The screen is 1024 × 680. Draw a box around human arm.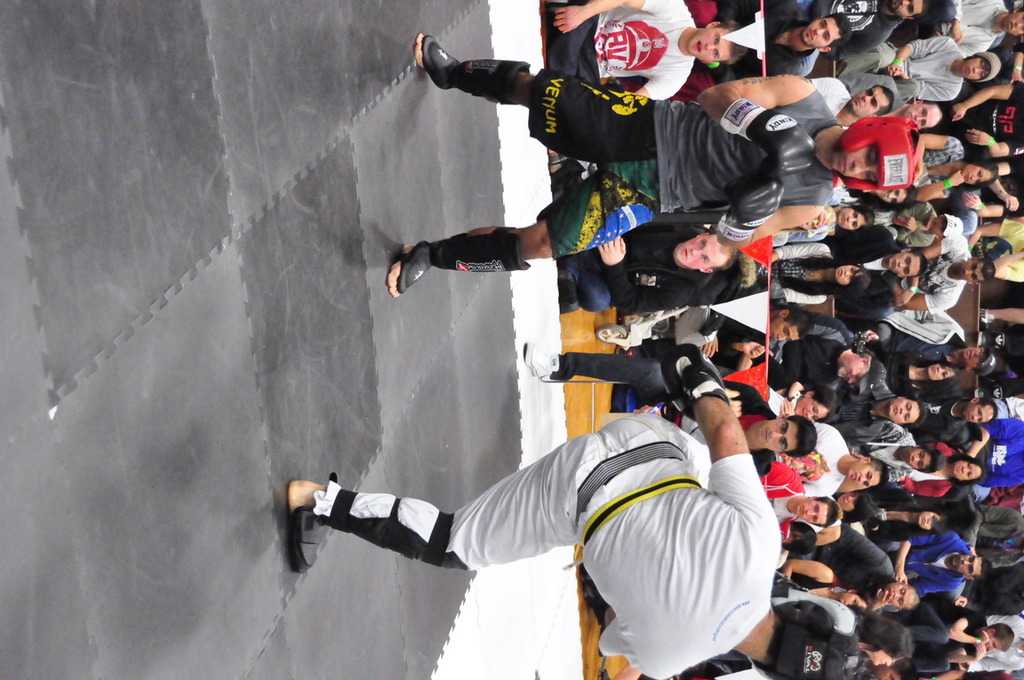
(x1=914, y1=129, x2=970, y2=176).
